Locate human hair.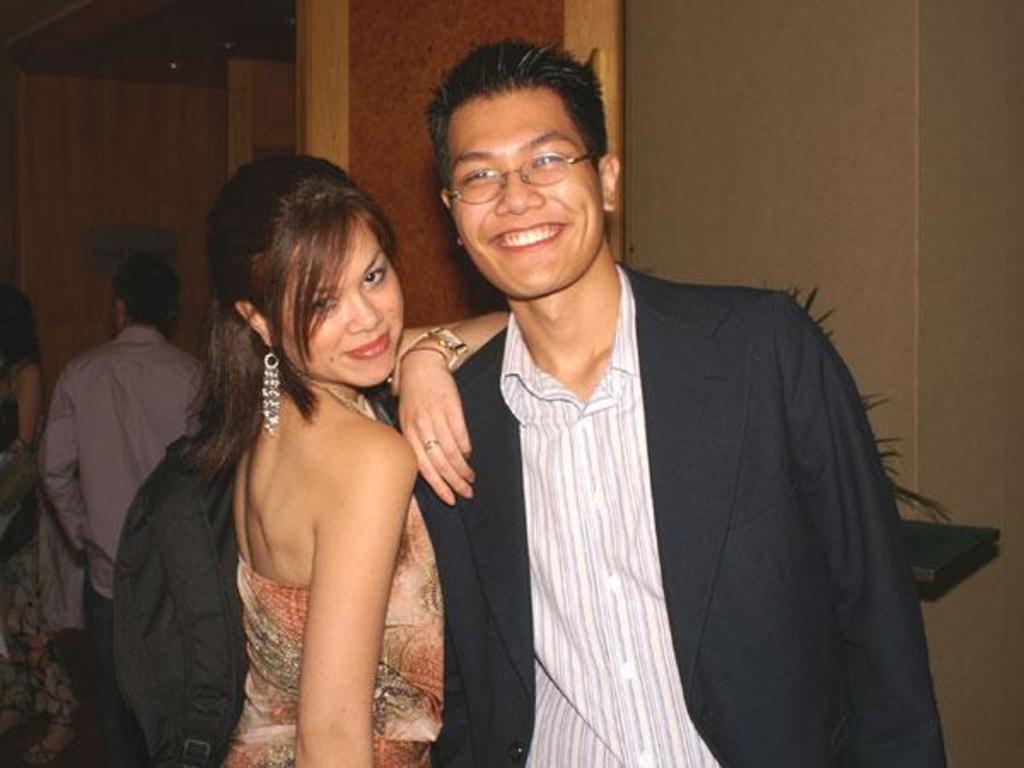
Bounding box: [left=195, top=145, right=418, bottom=480].
